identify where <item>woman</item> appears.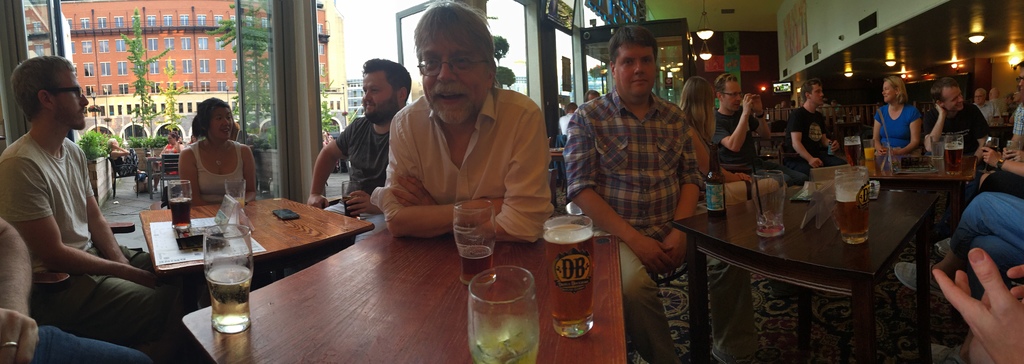
Appears at l=106, t=138, r=145, b=176.
